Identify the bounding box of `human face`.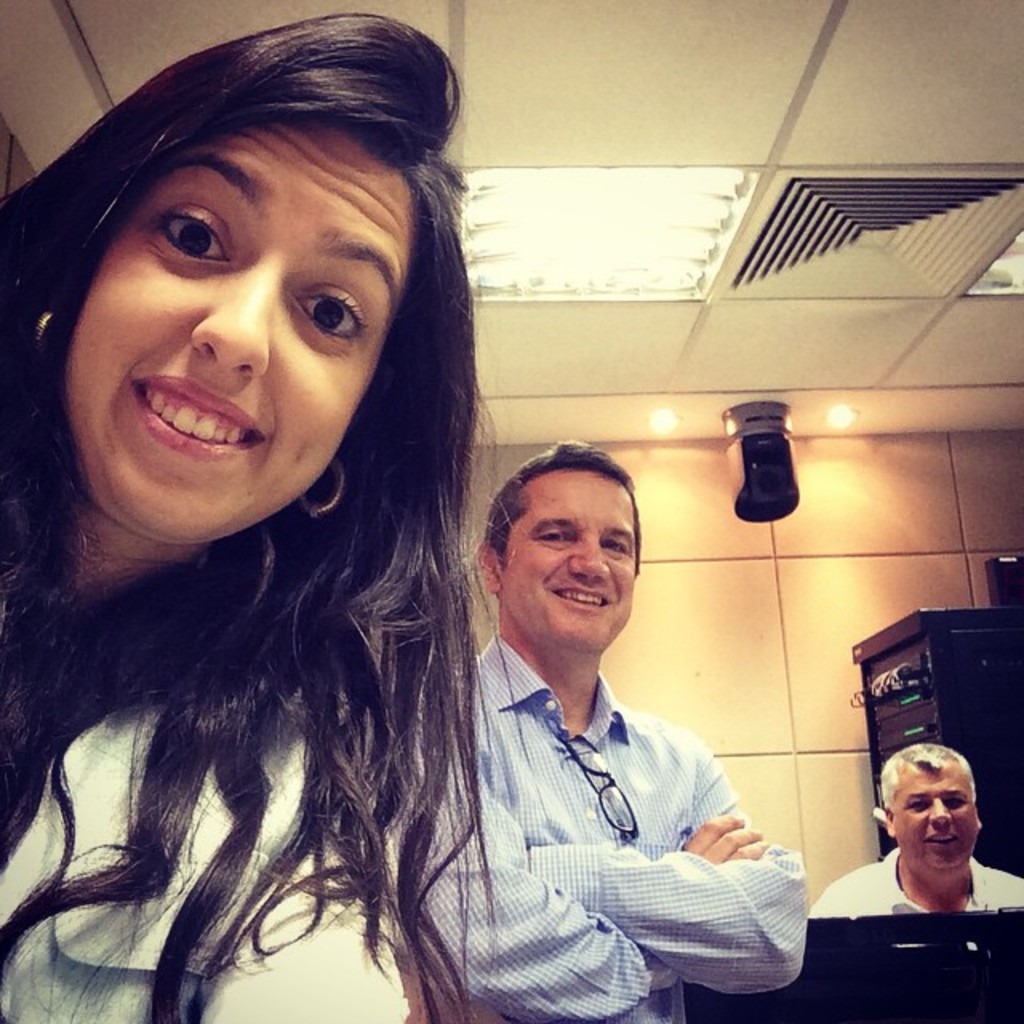
62 126 408 544.
